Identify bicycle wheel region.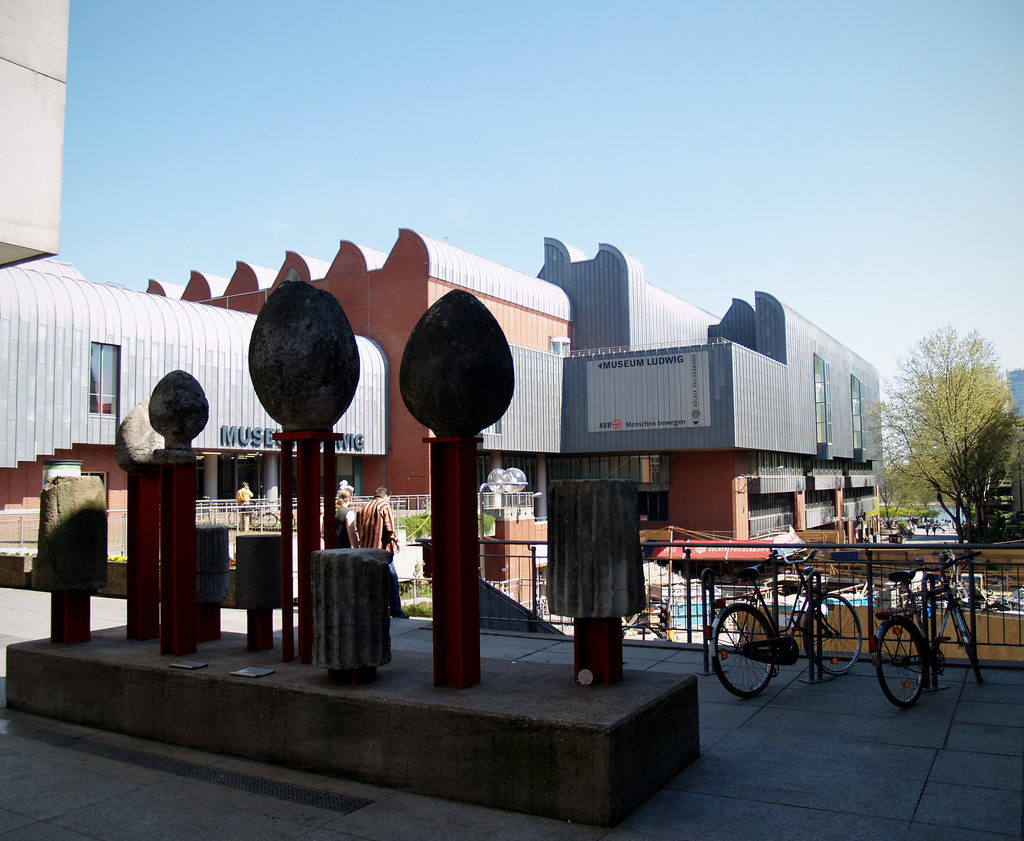
Region: BBox(717, 619, 788, 709).
